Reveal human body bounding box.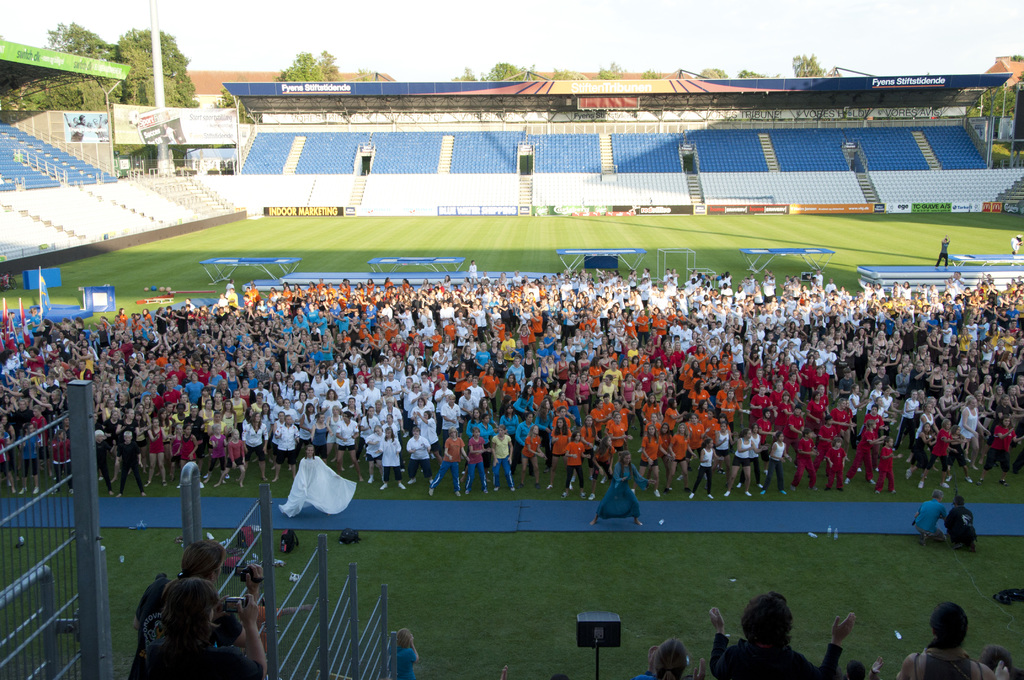
Revealed: Rect(730, 361, 740, 371).
